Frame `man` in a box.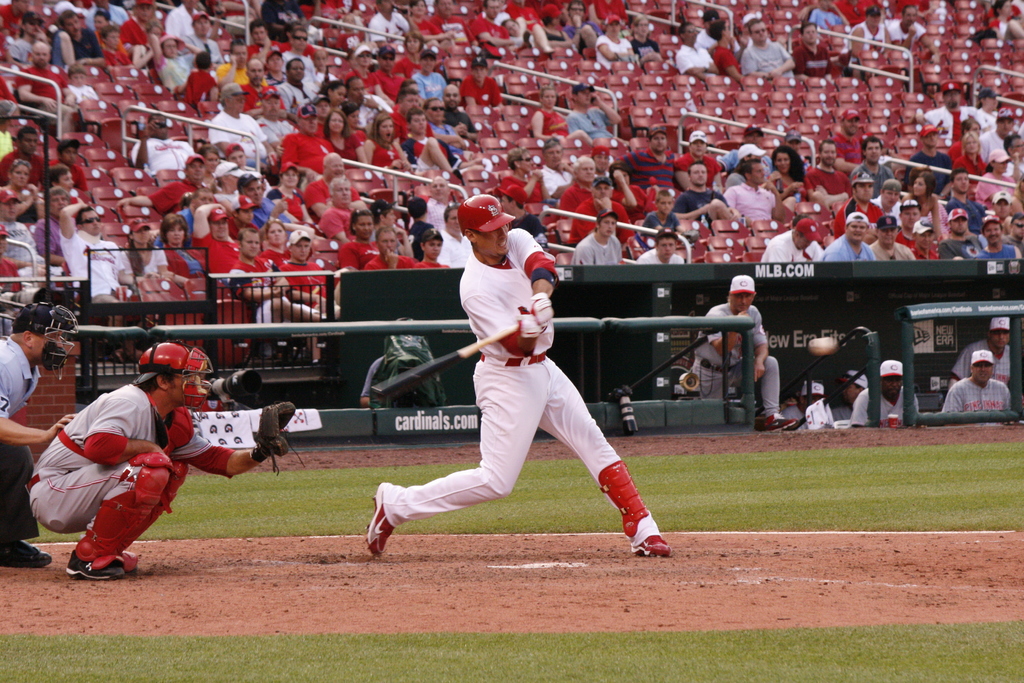
[left=14, top=42, right=76, bottom=119].
